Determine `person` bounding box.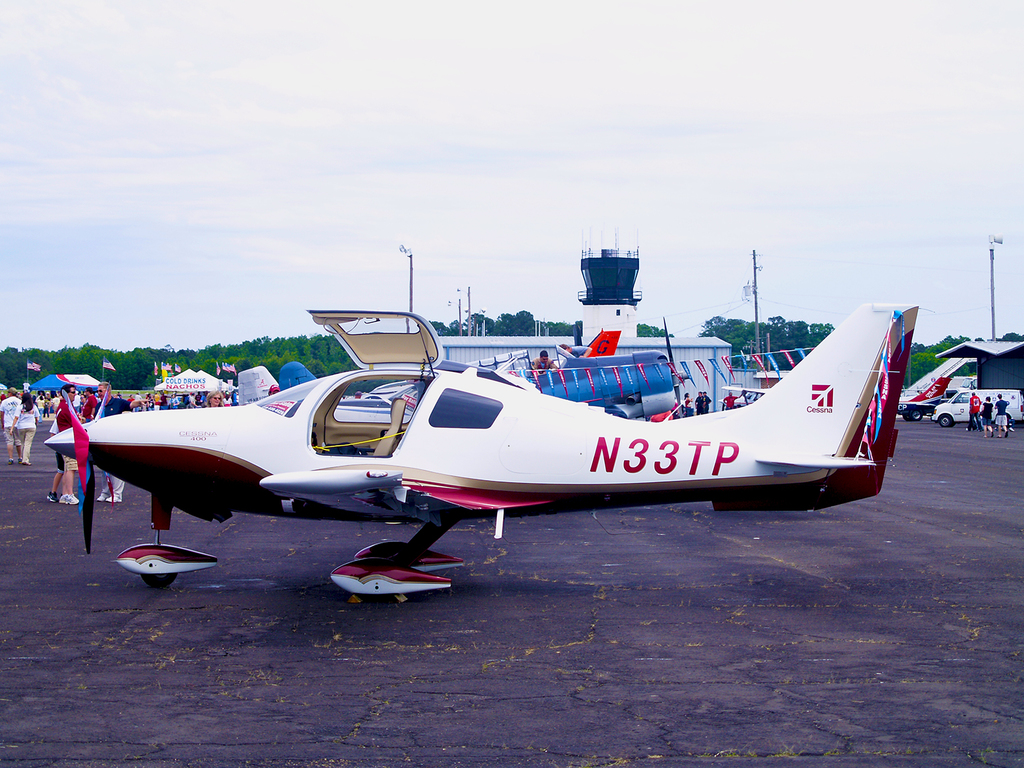
Determined: {"x1": 722, "y1": 392, "x2": 747, "y2": 413}.
